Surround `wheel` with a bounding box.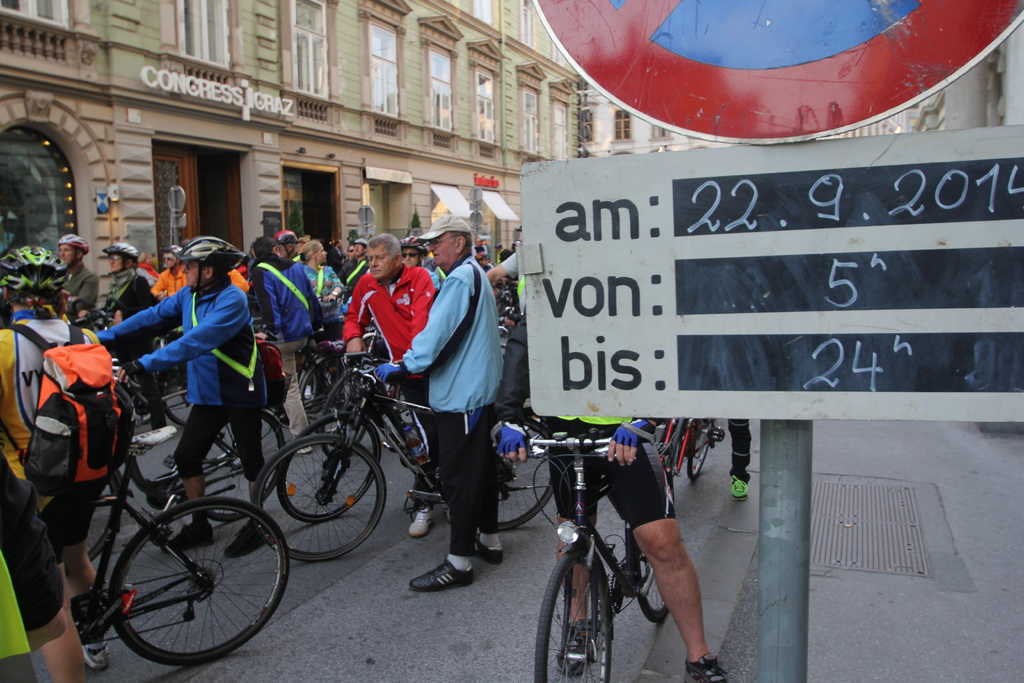
left=496, top=416, right=556, bottom=532.
